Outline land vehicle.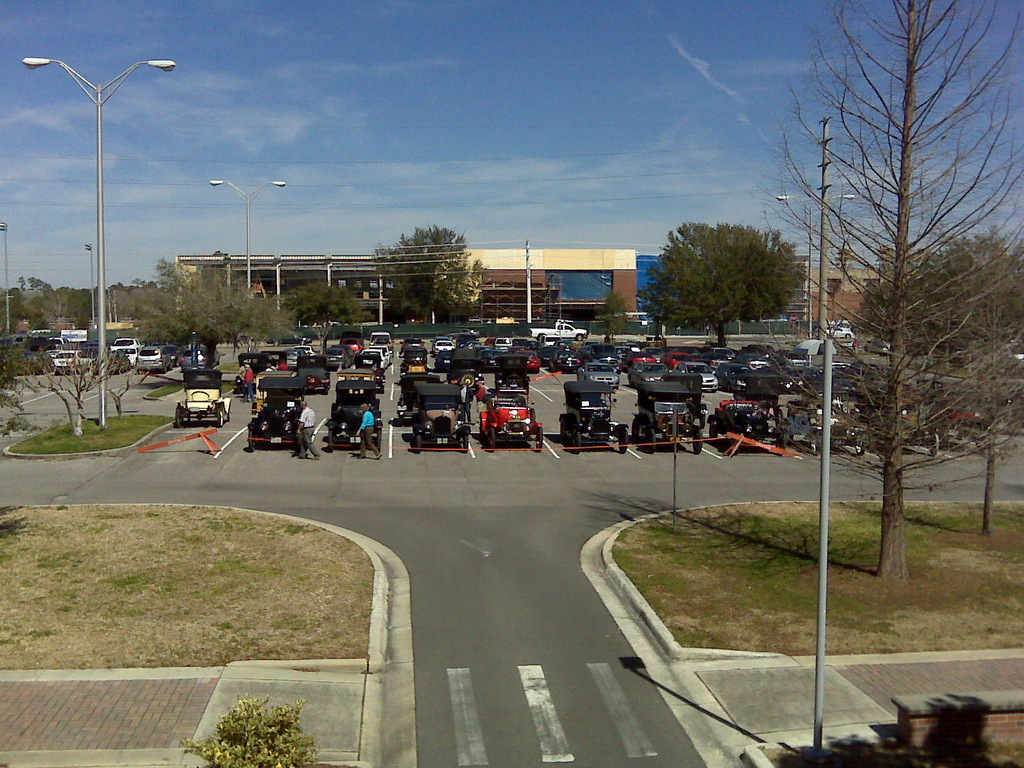
Outline: region(333, 364, 378, 380).
